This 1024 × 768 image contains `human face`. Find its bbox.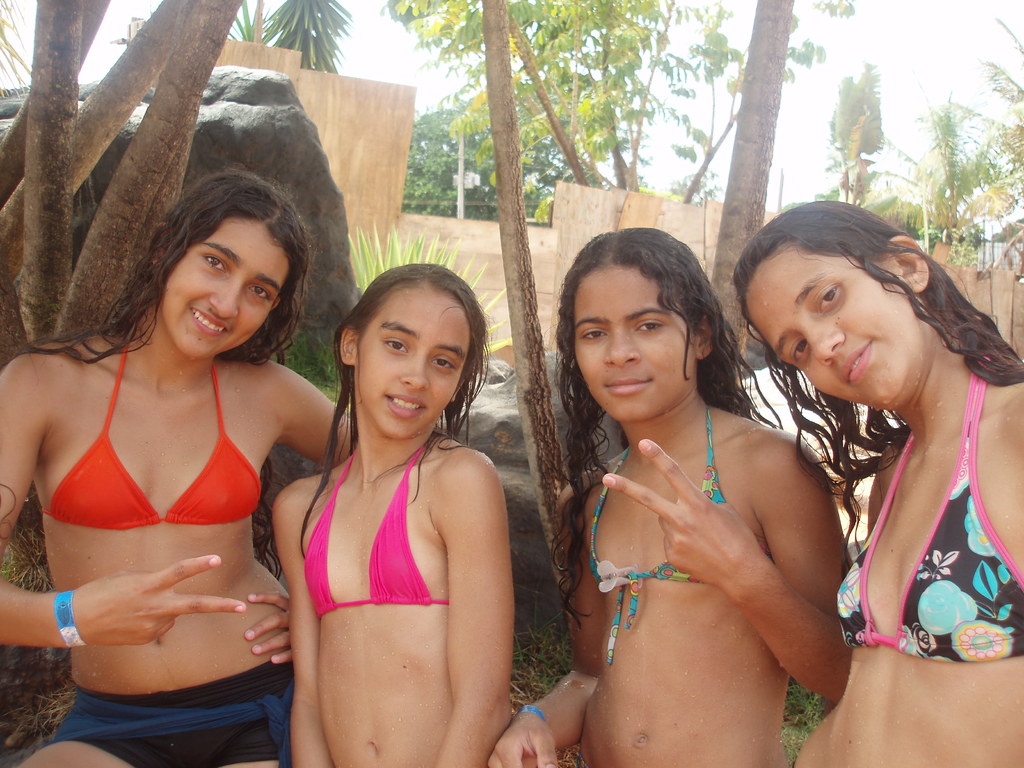
bbox=[572, 254, 703, 426].
